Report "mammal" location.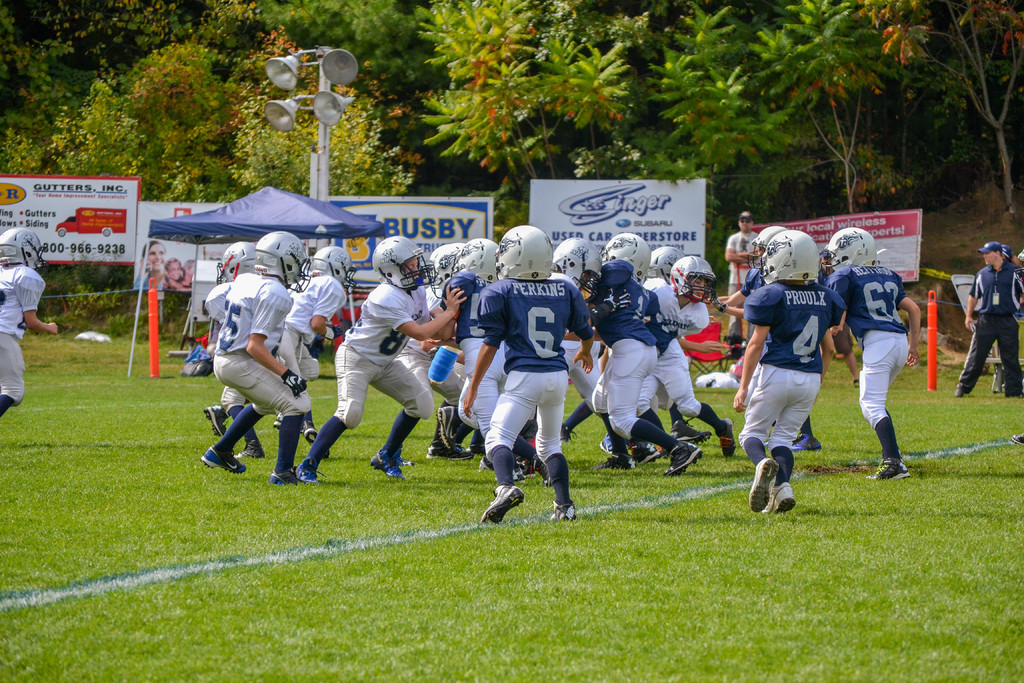
Report: locate(161, 258, 193, 292).
